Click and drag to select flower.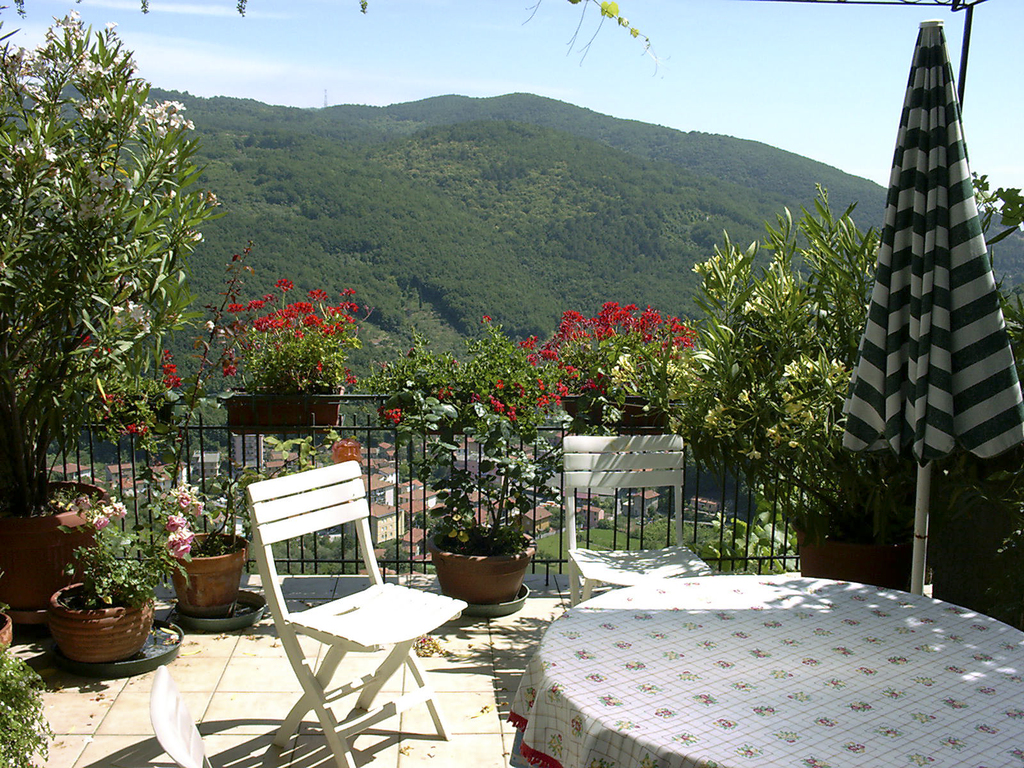
Selection: 379:405:397:425.
